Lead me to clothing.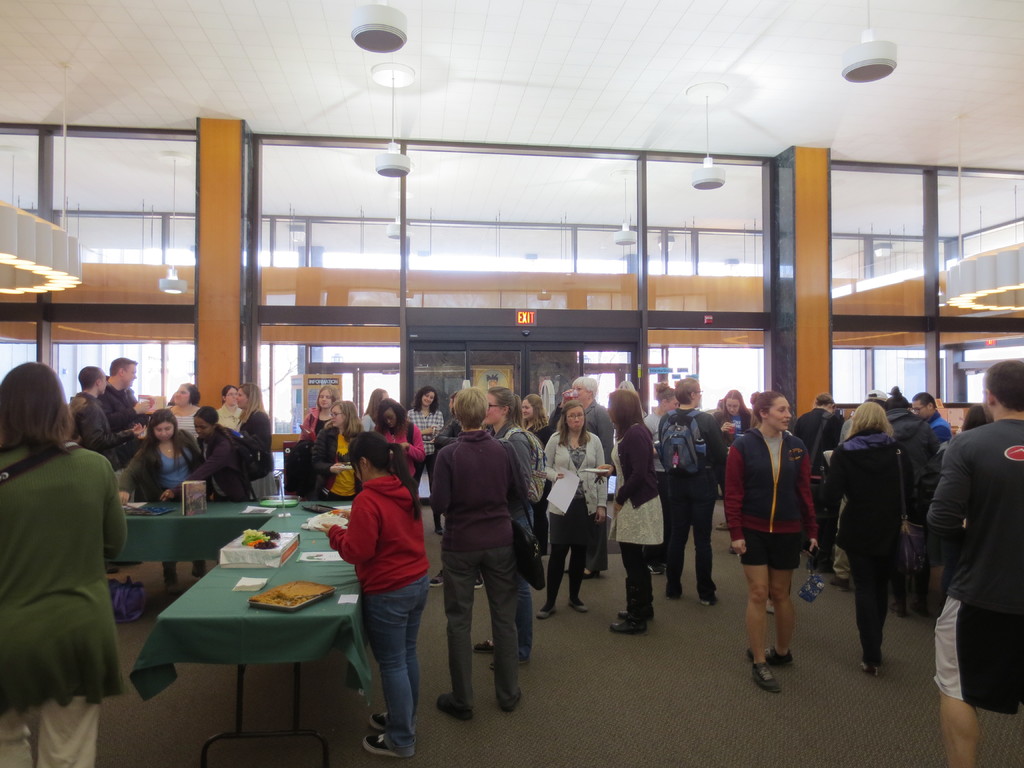
Lead to x1=732 y1=431 x2=822 y2=568.
